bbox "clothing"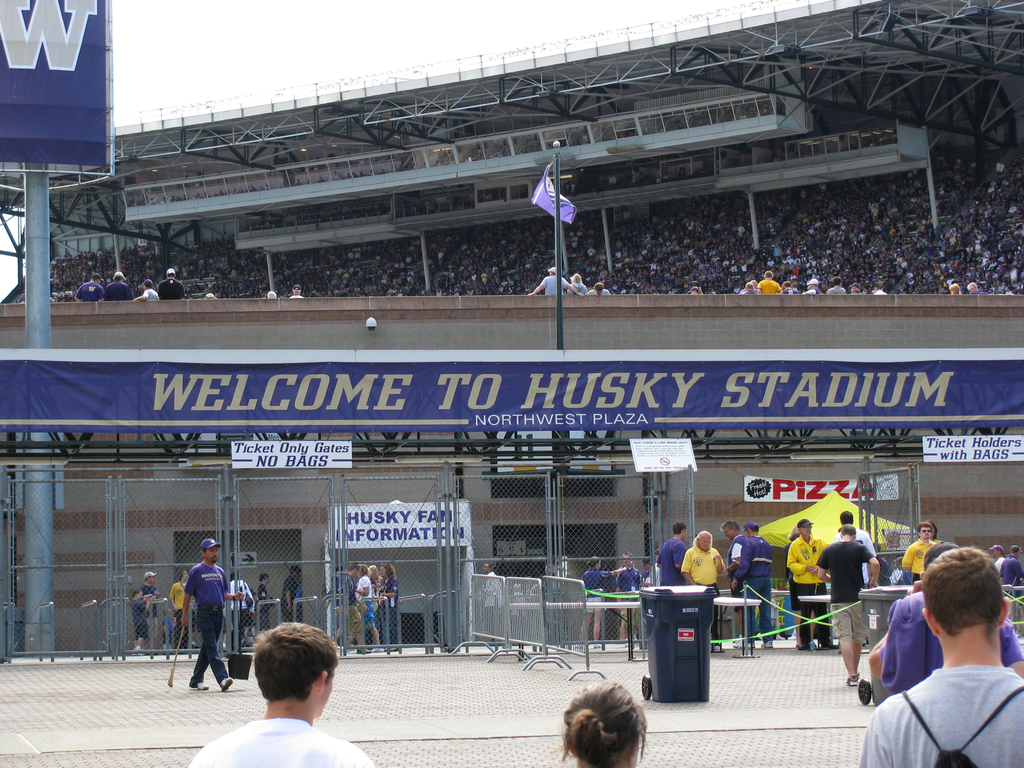
778,521,824,637
